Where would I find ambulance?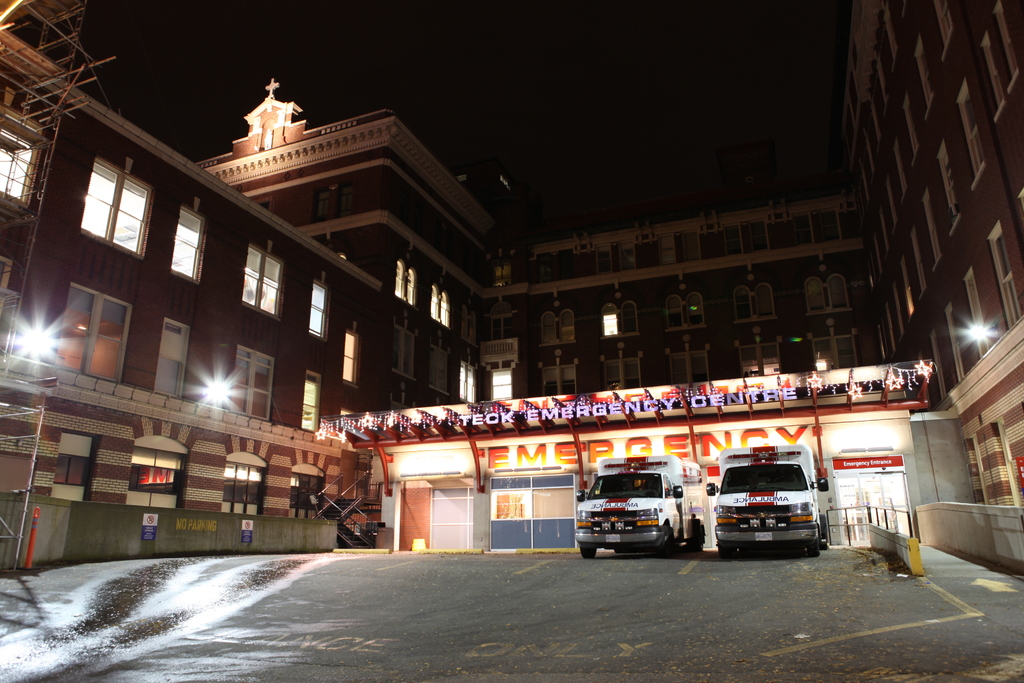
At (x1=576, y1=456, x2=706, y2=556).
